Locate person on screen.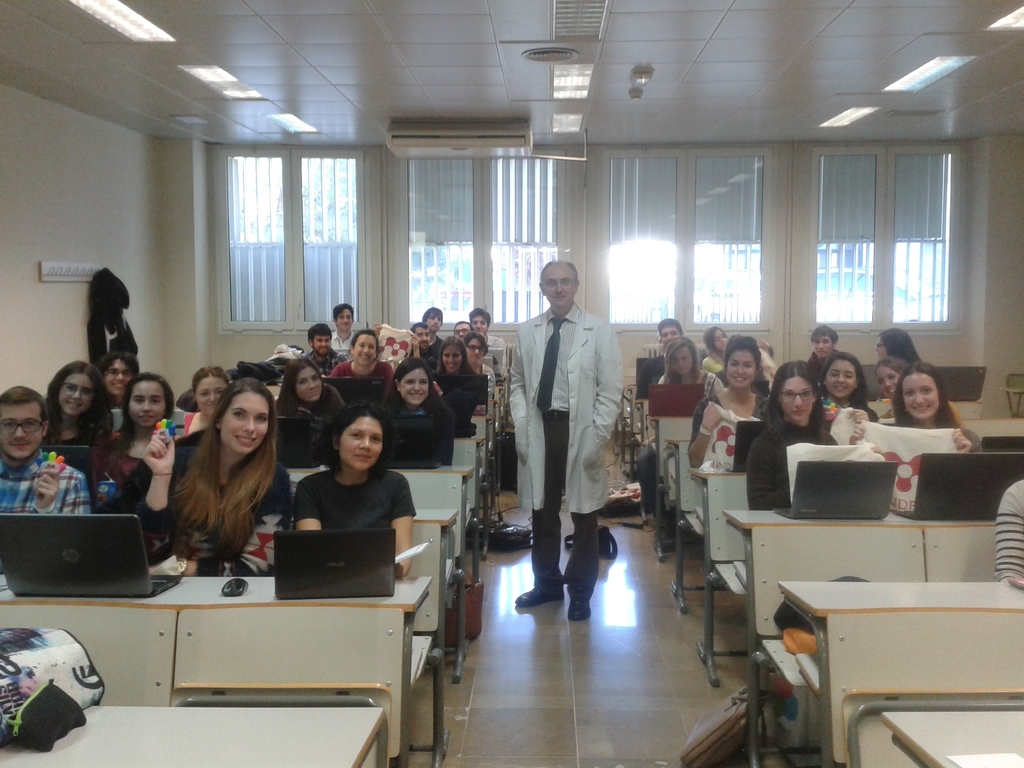
On screen at 136 375 292 576.
